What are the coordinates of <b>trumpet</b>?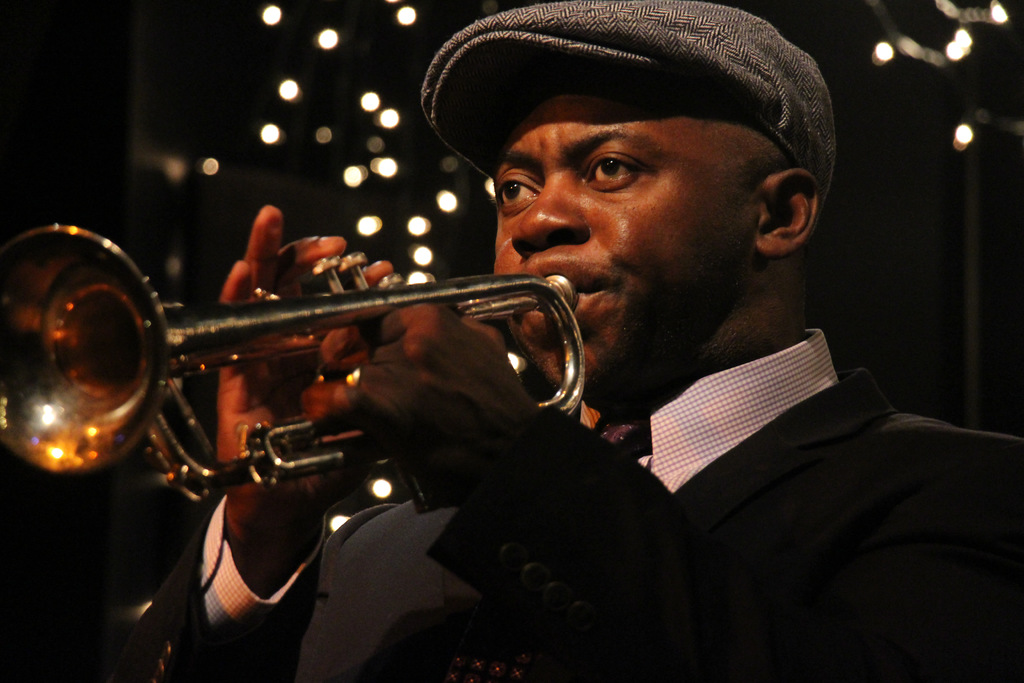
BBox(0, 220, 579, 507).
